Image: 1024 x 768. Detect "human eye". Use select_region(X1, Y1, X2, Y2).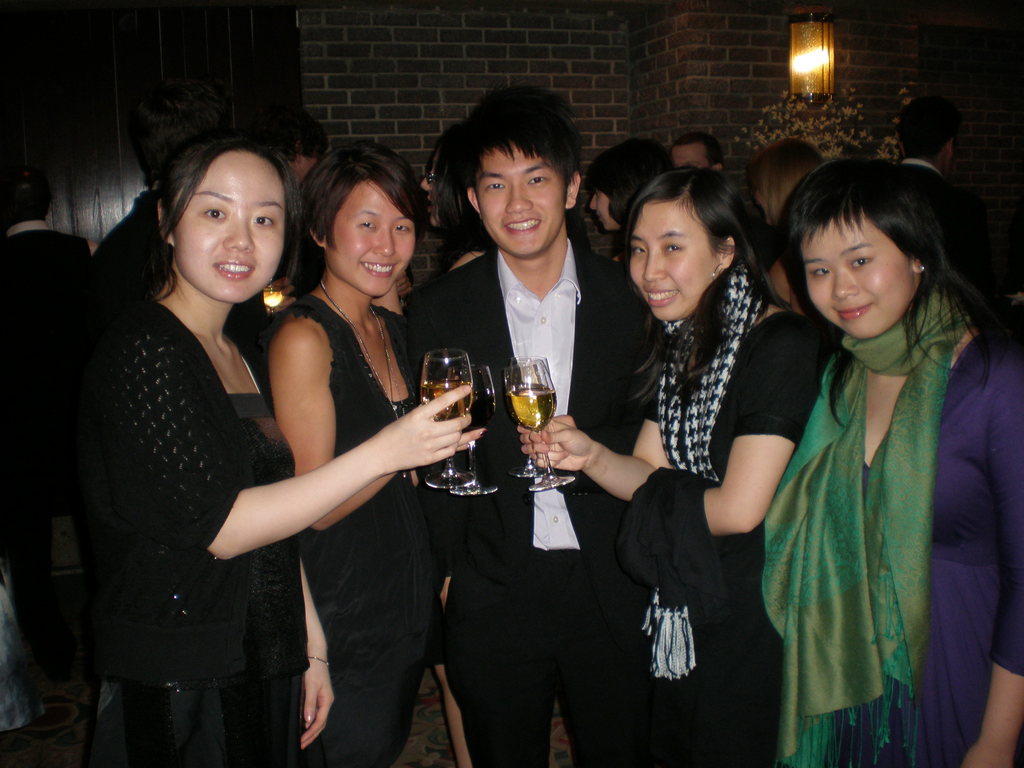
select_region(391, 220, 417, 236).
